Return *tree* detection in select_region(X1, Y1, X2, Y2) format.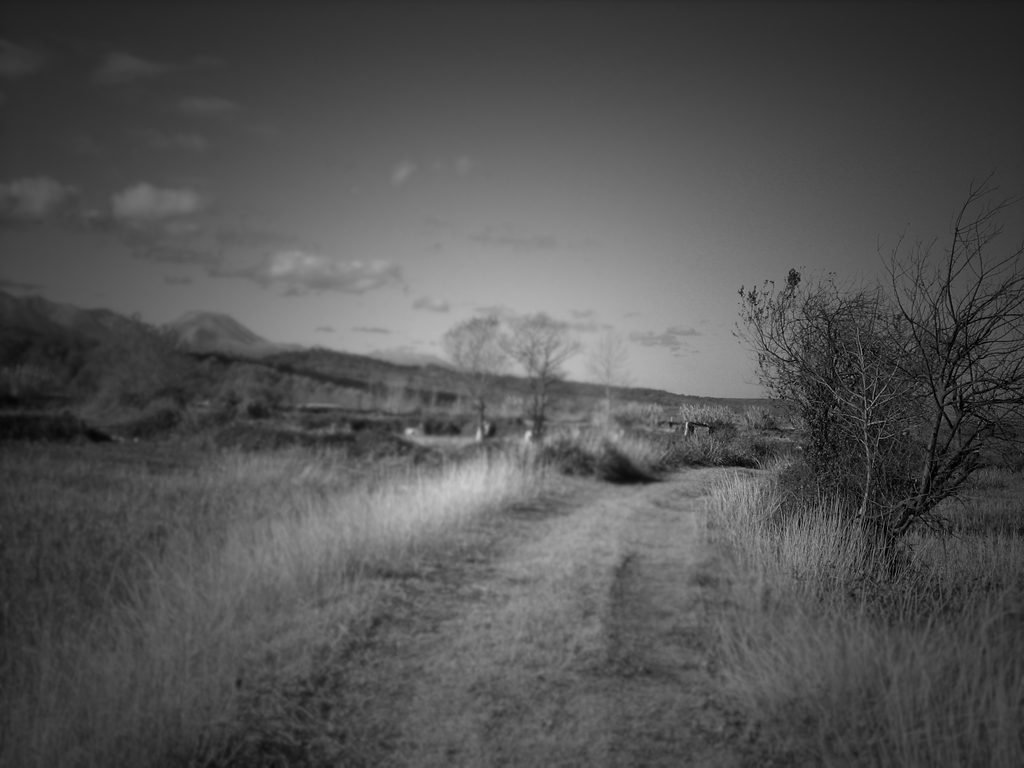
select_region(437, 309, 542, 439).
